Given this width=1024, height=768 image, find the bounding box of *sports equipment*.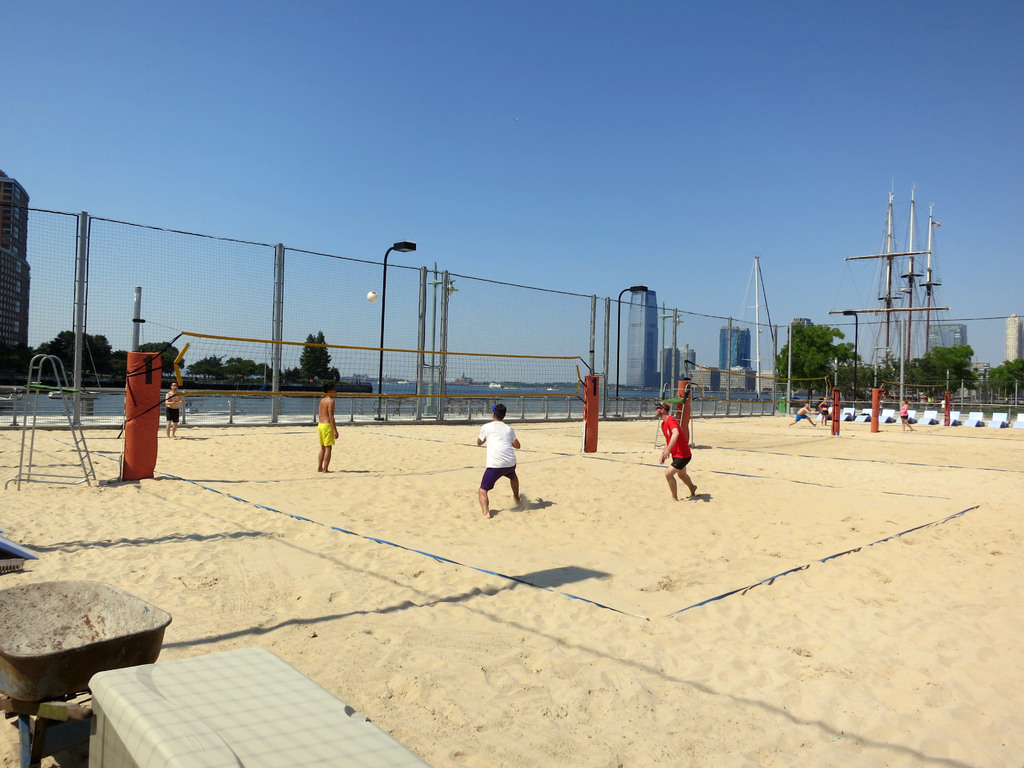
rect(878, 376, 947, 409).
